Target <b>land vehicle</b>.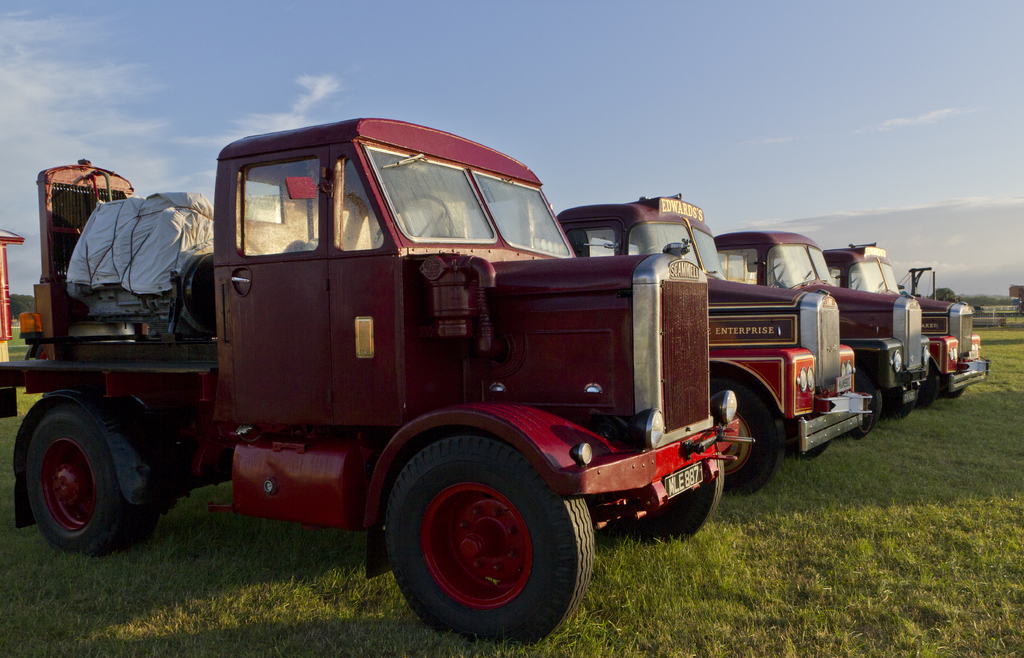
Target region: crop(714, 225, 935, 424).
